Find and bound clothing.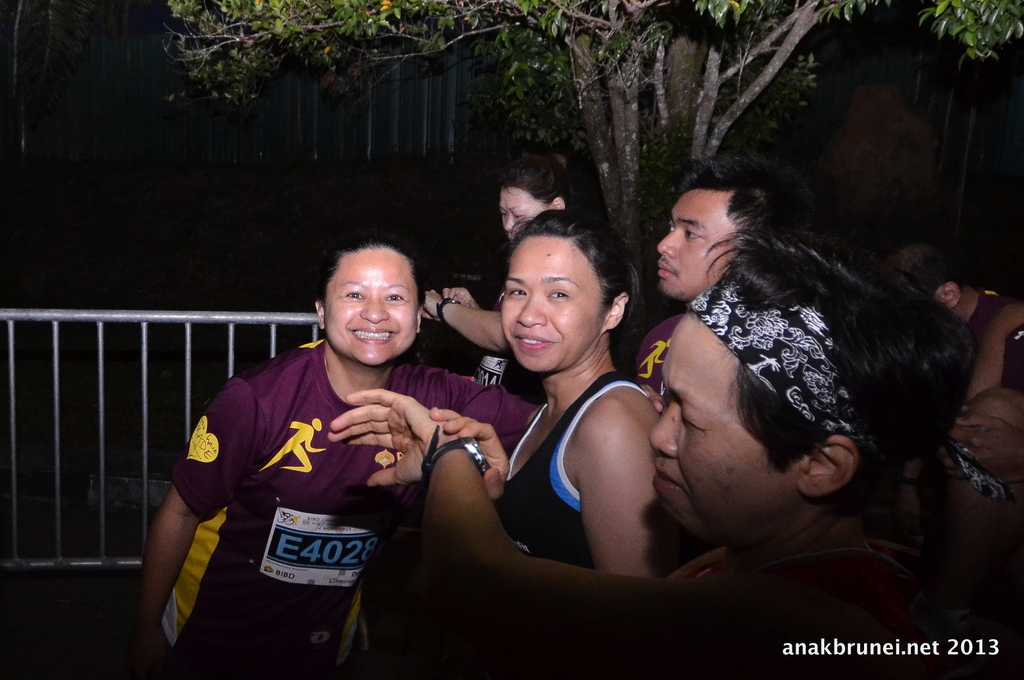
Bound: 502,370,655,558.
